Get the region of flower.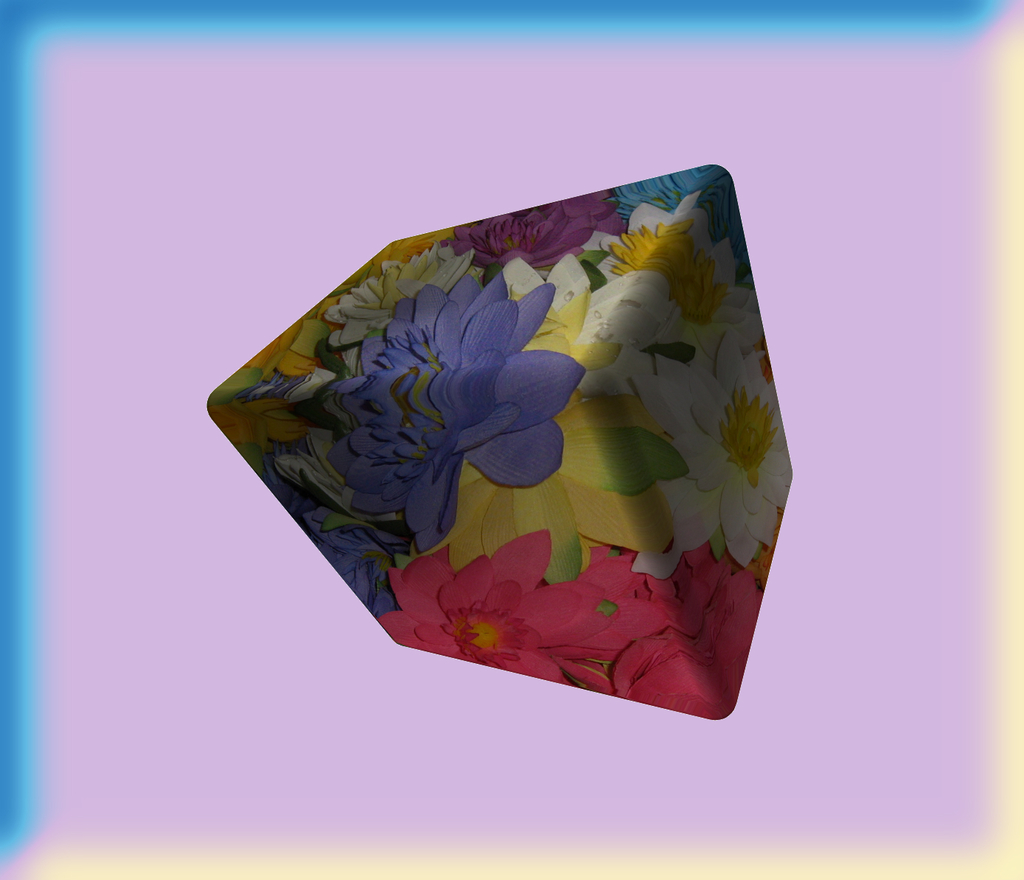
locate(203, 392, 308, 485).
